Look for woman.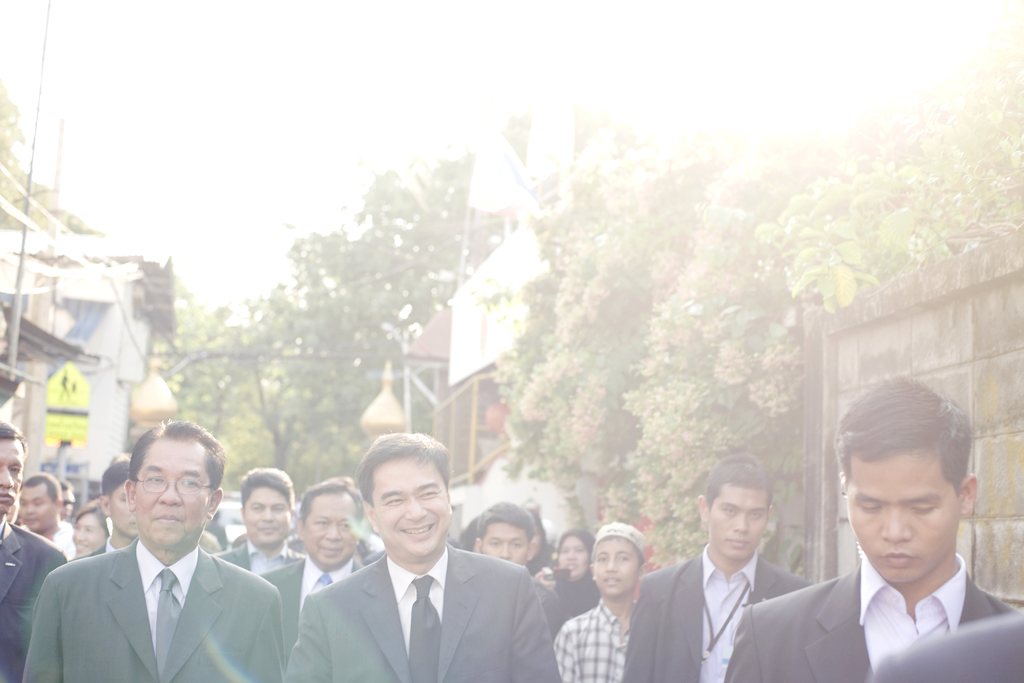
Found: [68, 506, 106, 565].
